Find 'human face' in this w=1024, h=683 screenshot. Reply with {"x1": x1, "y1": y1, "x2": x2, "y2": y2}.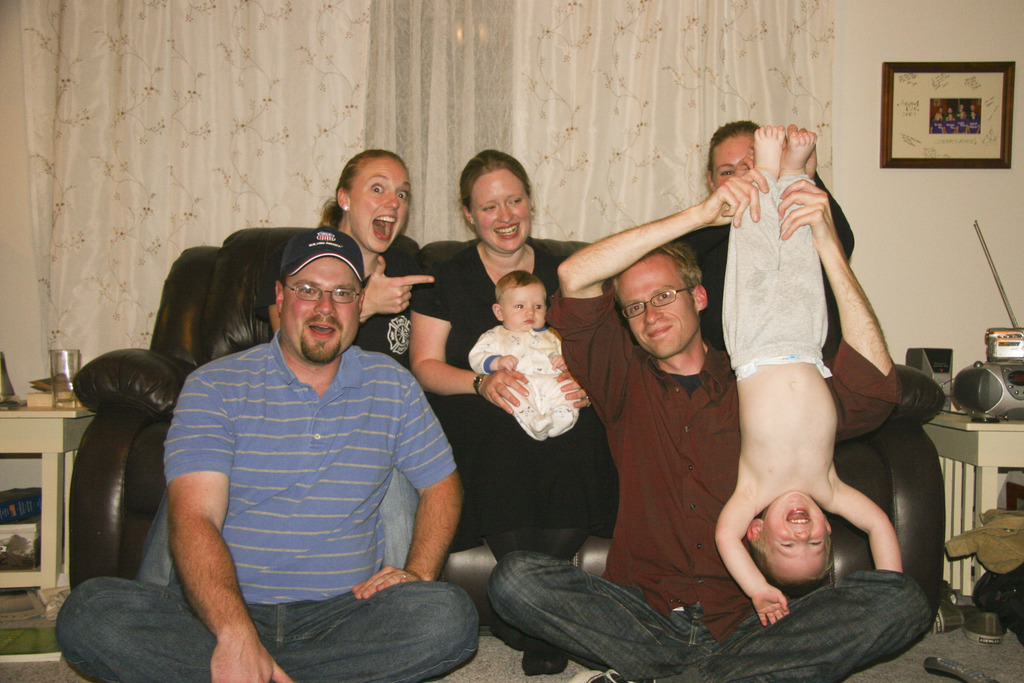
{"x1": 474, "y1": 167, "x2": 532, "y2": 255}.
